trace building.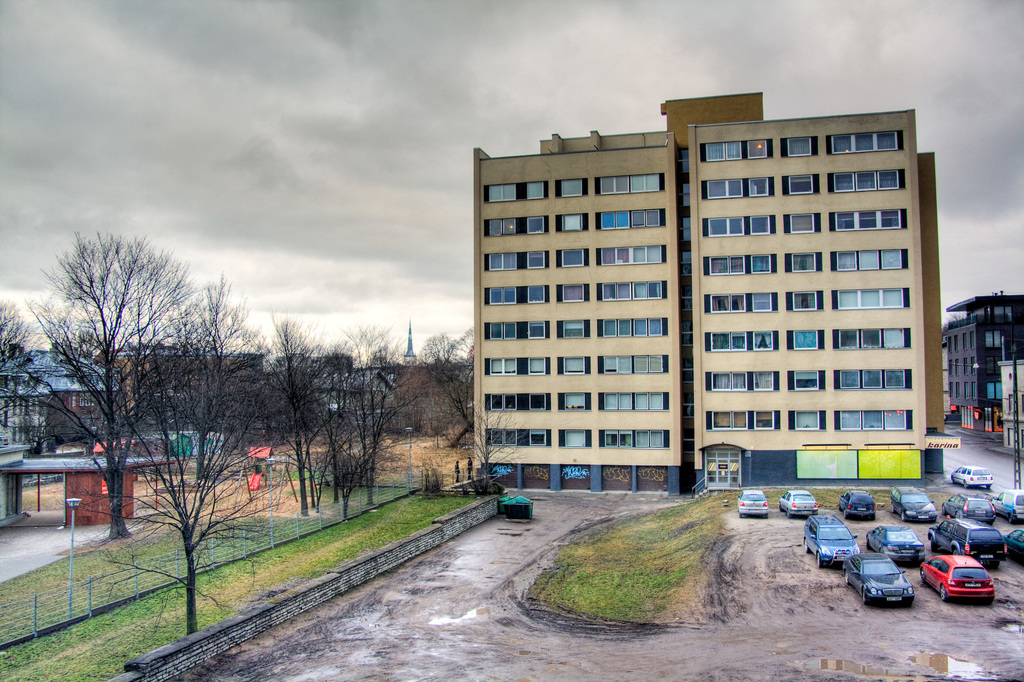
Traced to select_region(467, 83, 945, 502).
